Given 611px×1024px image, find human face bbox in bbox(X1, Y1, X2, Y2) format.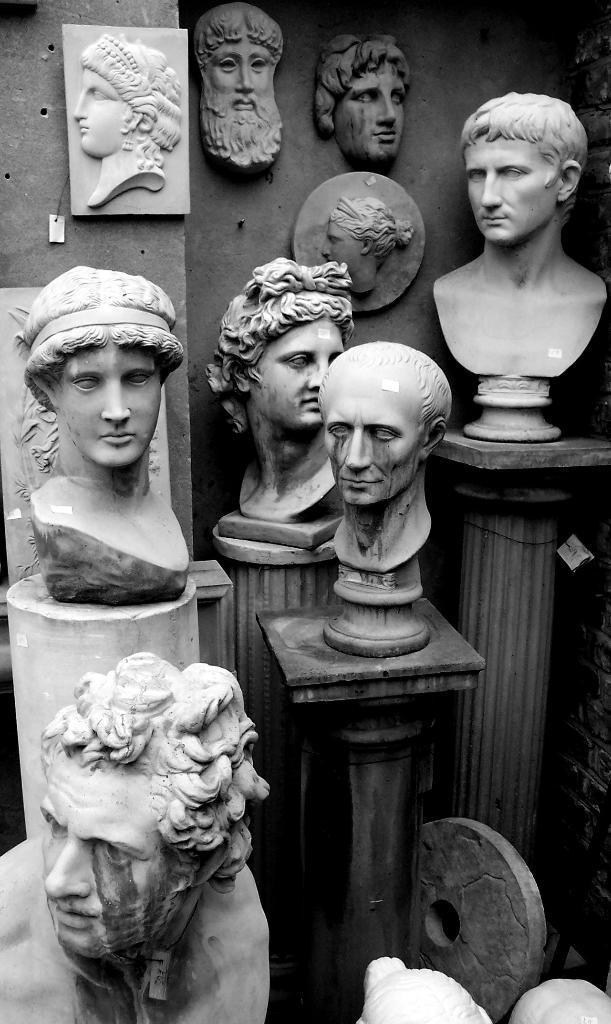
bbox(332, 63, 409, 152).
